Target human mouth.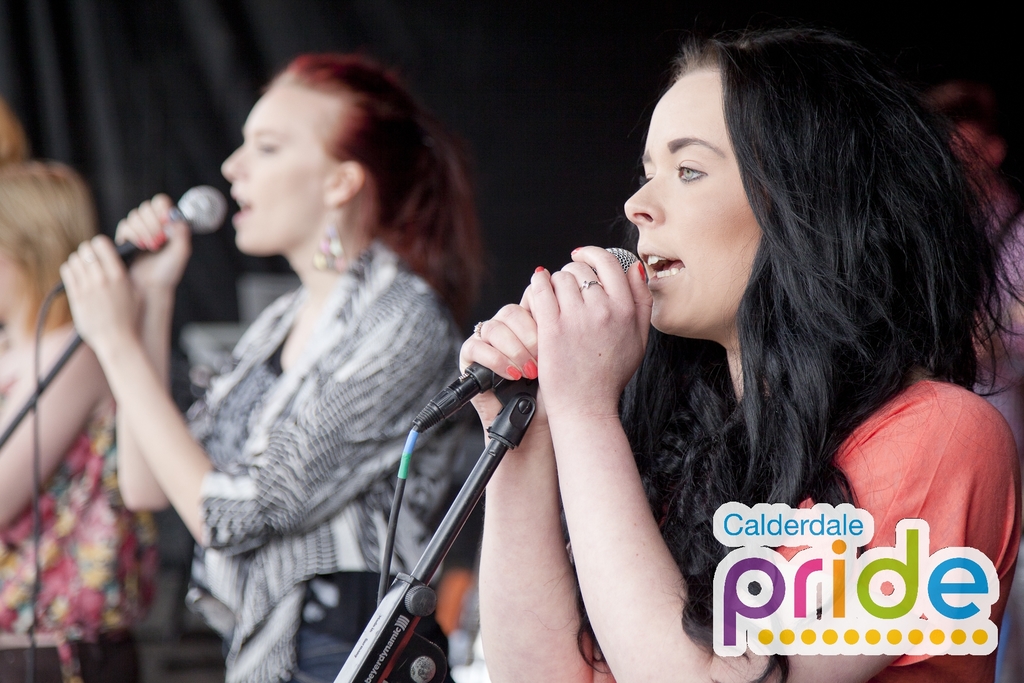
Target region: <box>636,245,684,290</box>.
